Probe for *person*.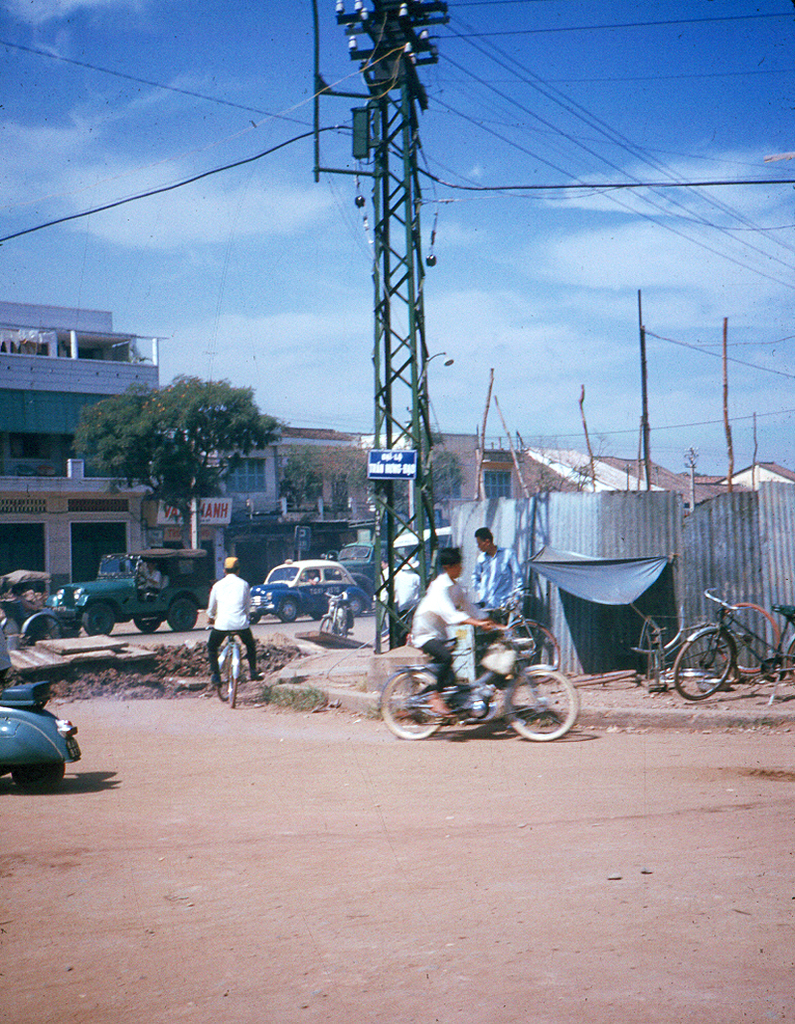
Probe result: locate(202, 553, 261, 687).
